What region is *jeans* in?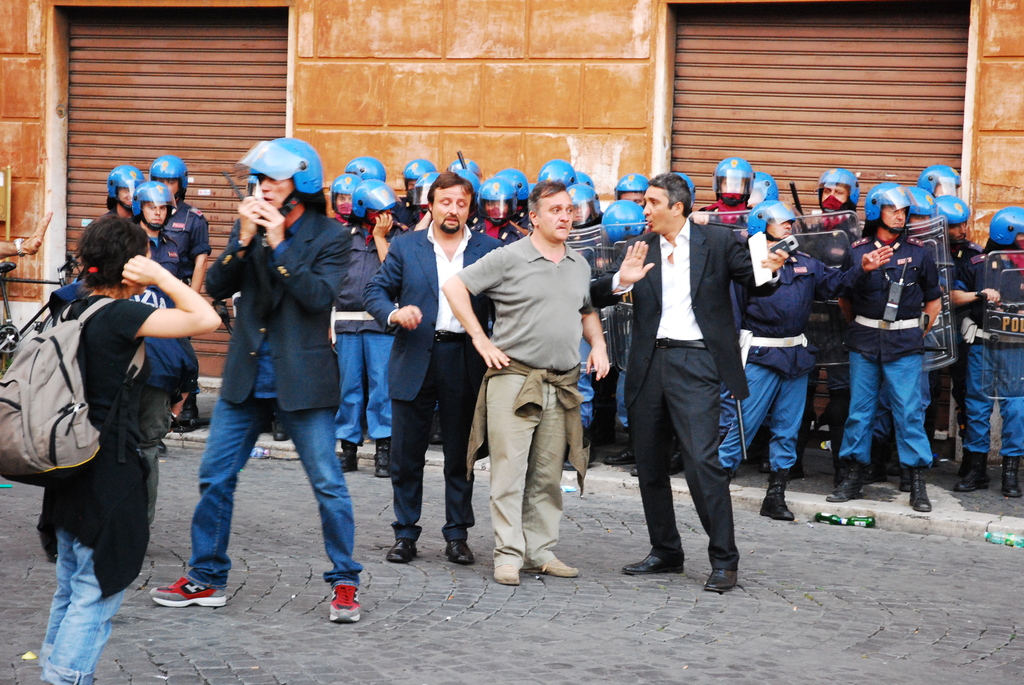
{"x1": 179, "y1": 366, "x2": 359, "y2": 592}.
